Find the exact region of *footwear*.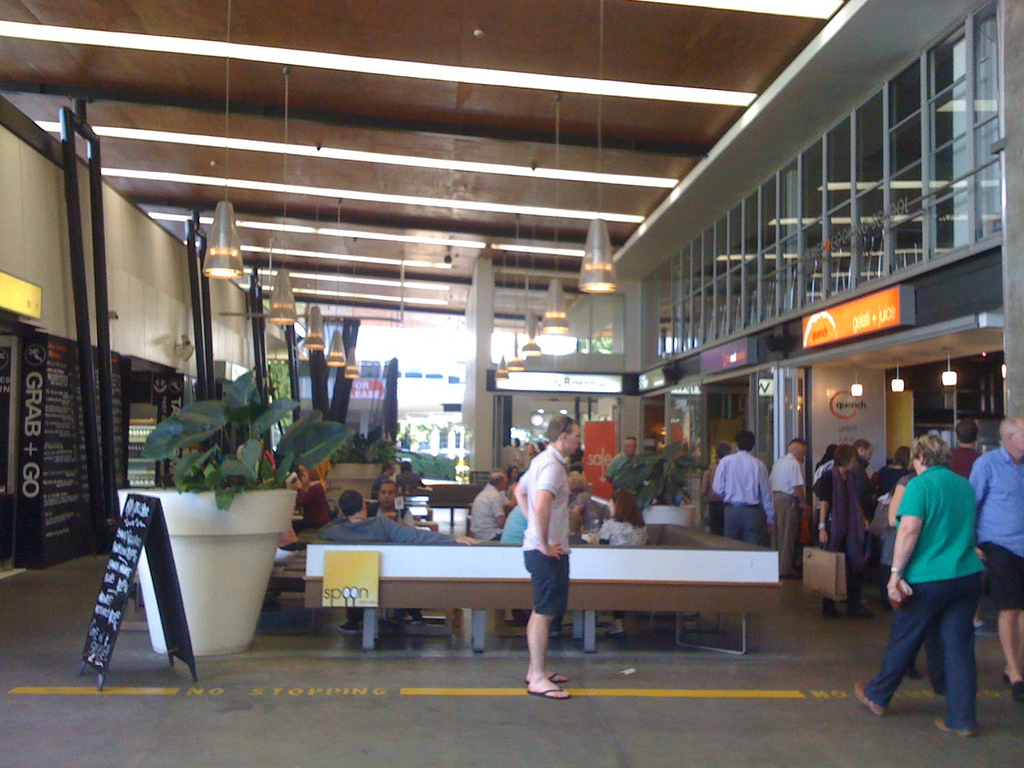
Exact region: BBox(938, 718, 966, 738).
